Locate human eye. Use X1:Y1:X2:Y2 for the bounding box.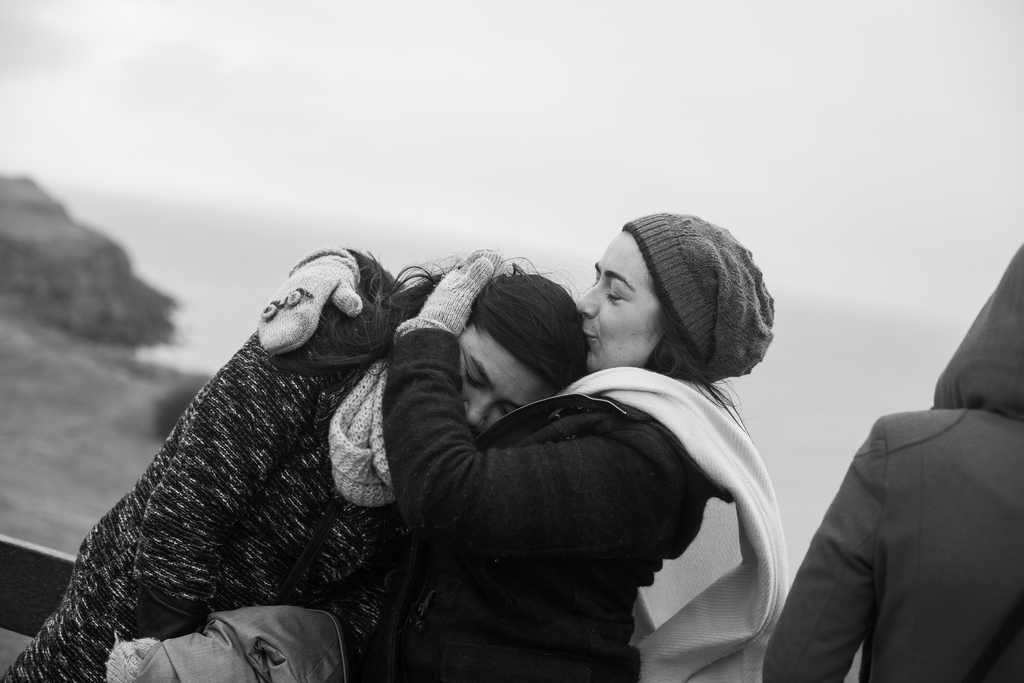
602:288:623:305.
